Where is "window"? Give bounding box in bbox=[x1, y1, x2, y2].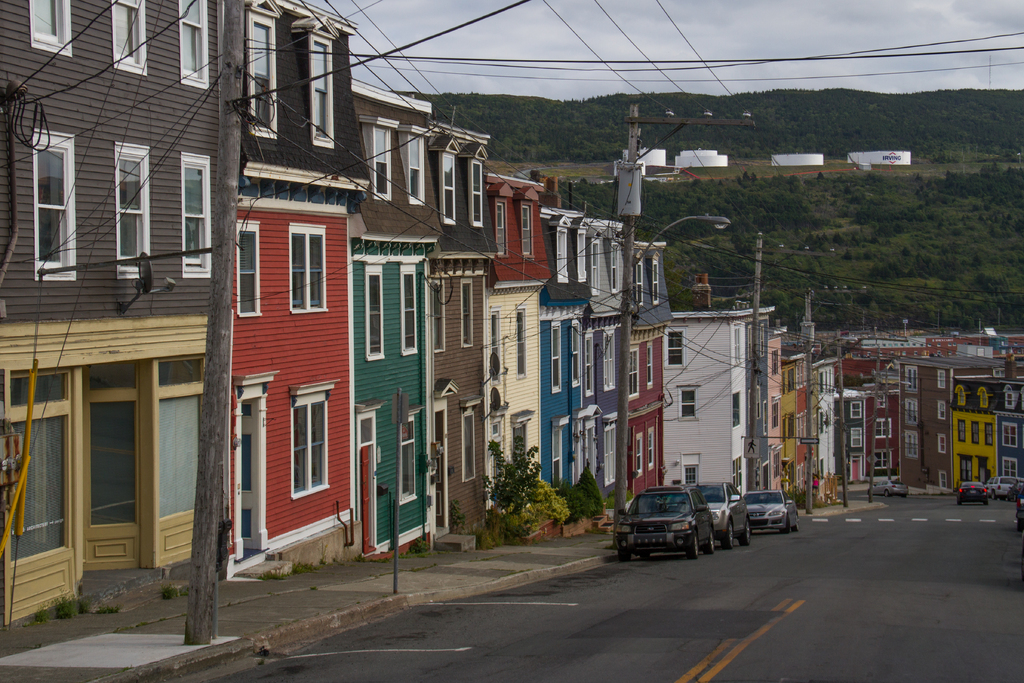
bbox=[903, 365, 917, 391].
